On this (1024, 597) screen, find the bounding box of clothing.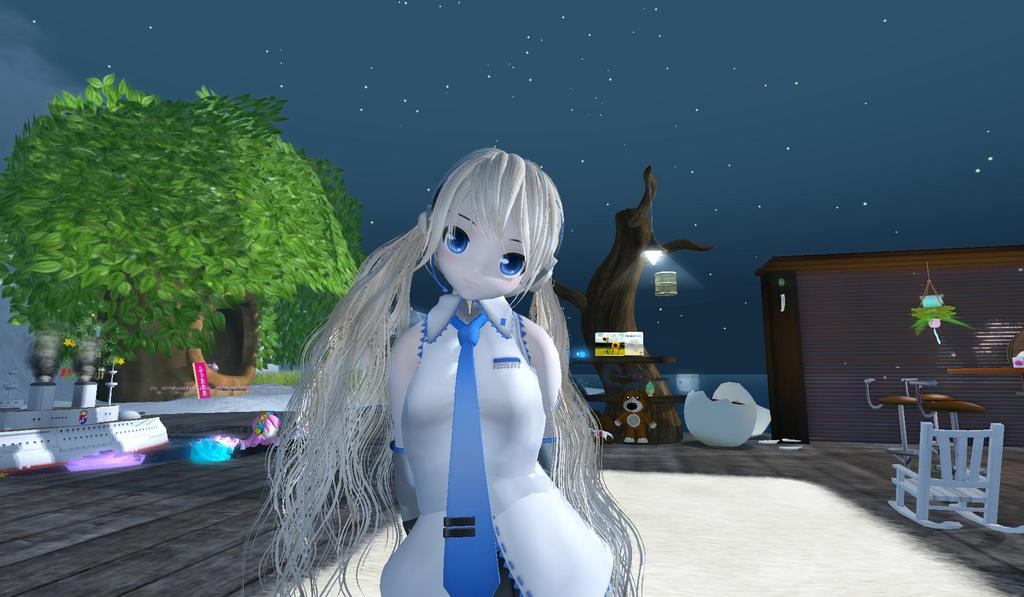
Bounding box: [left=378, top=294, right=612, bottom=596].
